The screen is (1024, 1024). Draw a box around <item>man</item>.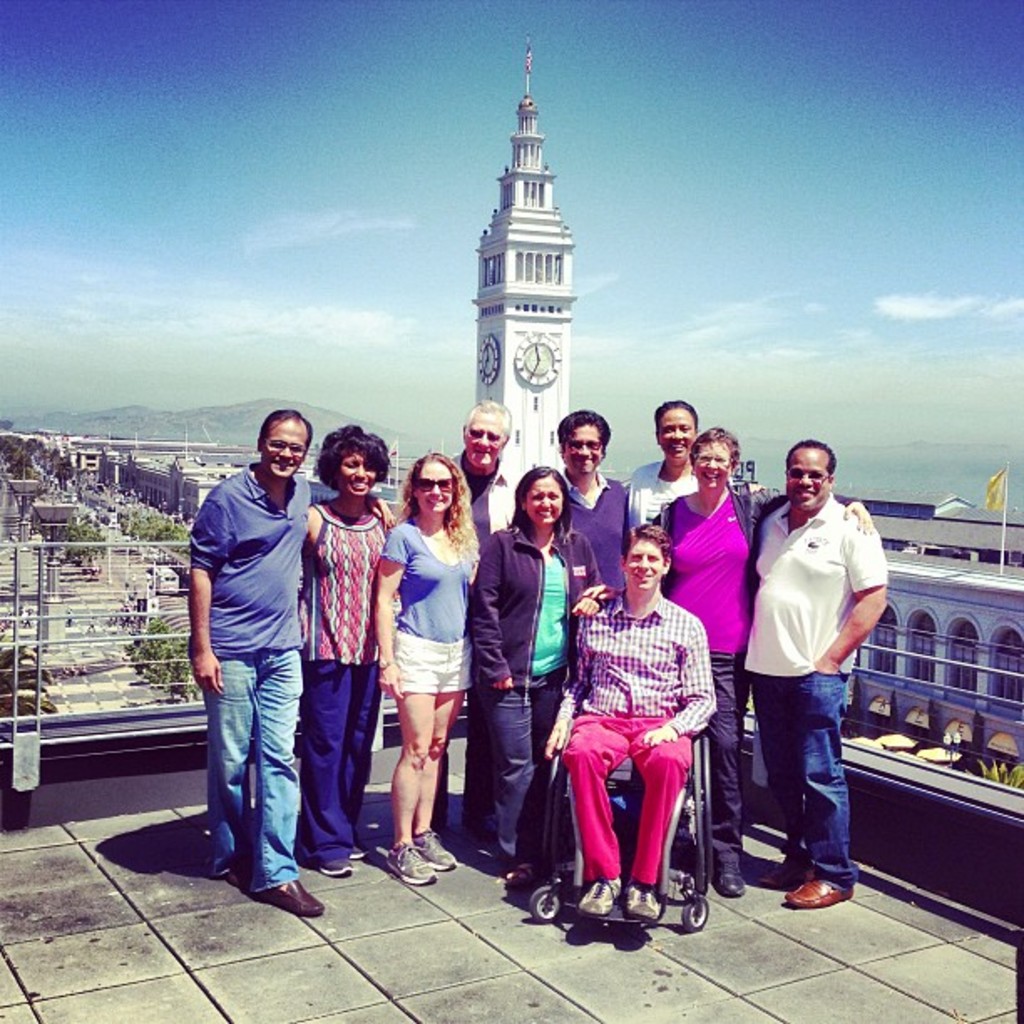
[x1=181, y1=402, x2=336, y2=920].
